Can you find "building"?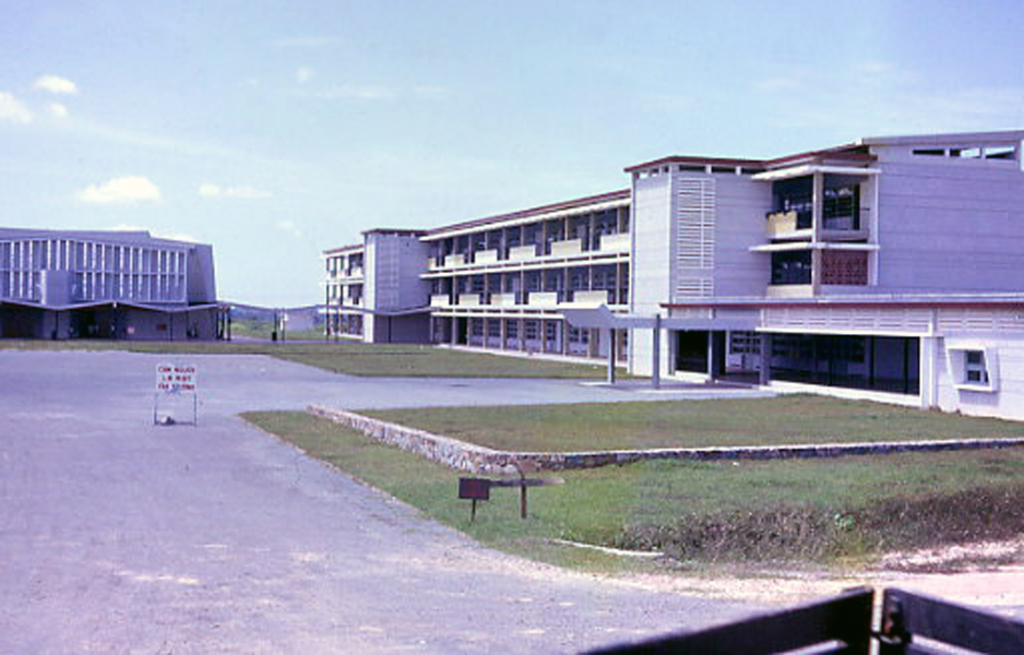
Yes, bounding box: Rect(321, 128, 1023, 422).
